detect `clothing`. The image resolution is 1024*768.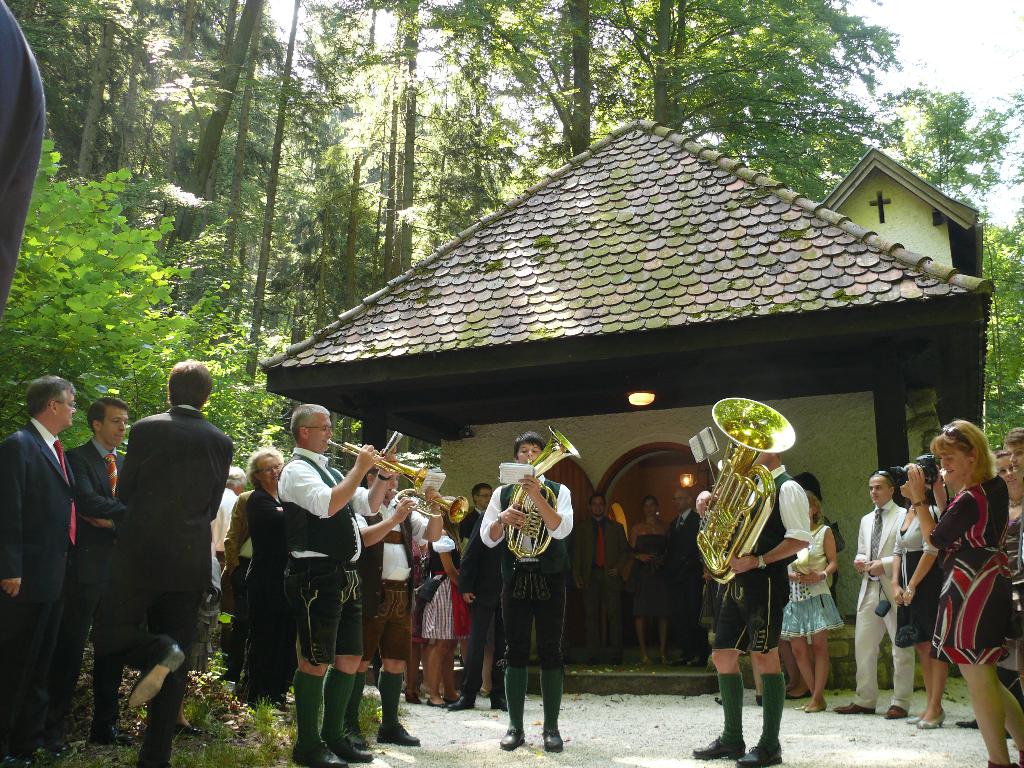
bbox(361, 499, 413, 661).
